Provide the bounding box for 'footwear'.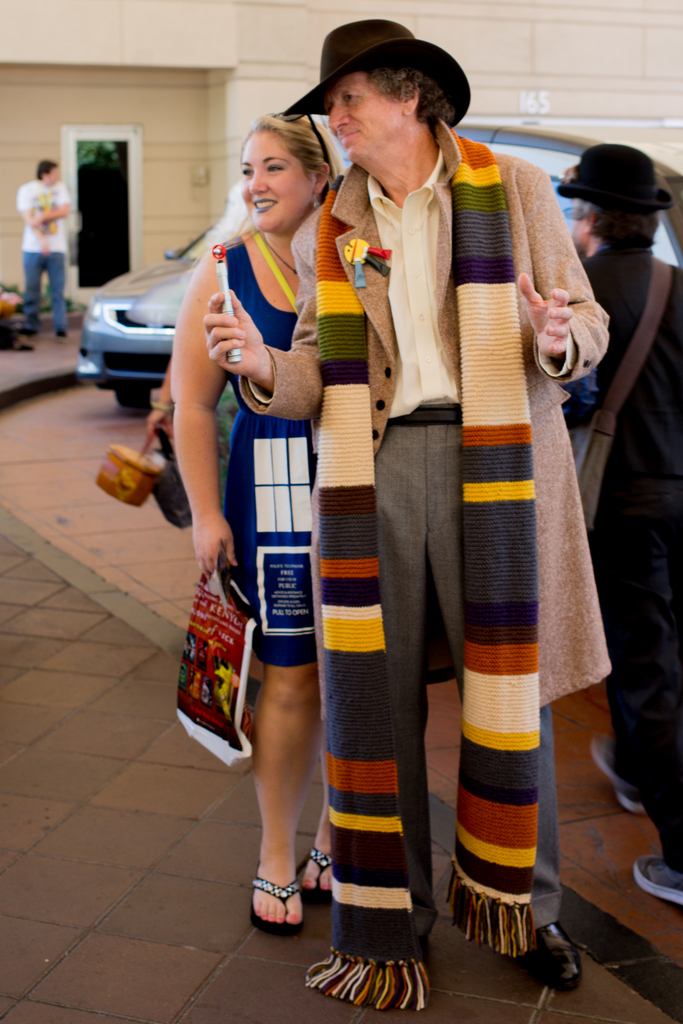
crop(630, 848, 682, 906).
